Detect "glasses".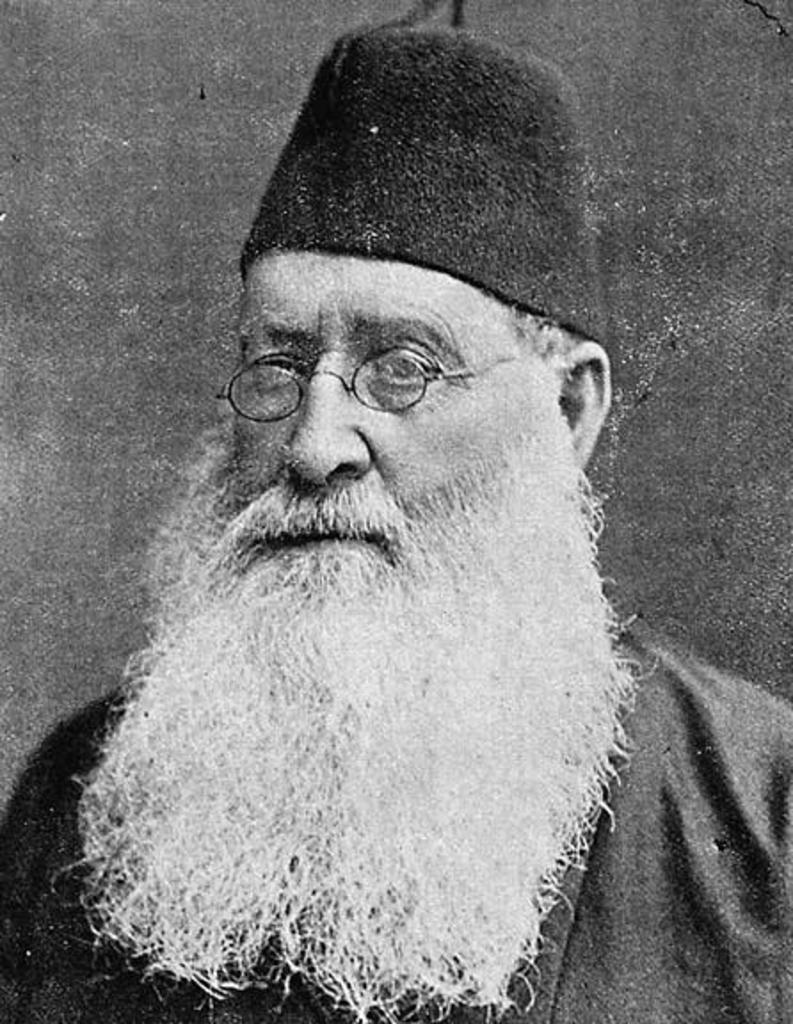
Detected at detection(204, 316, 484, 428).
